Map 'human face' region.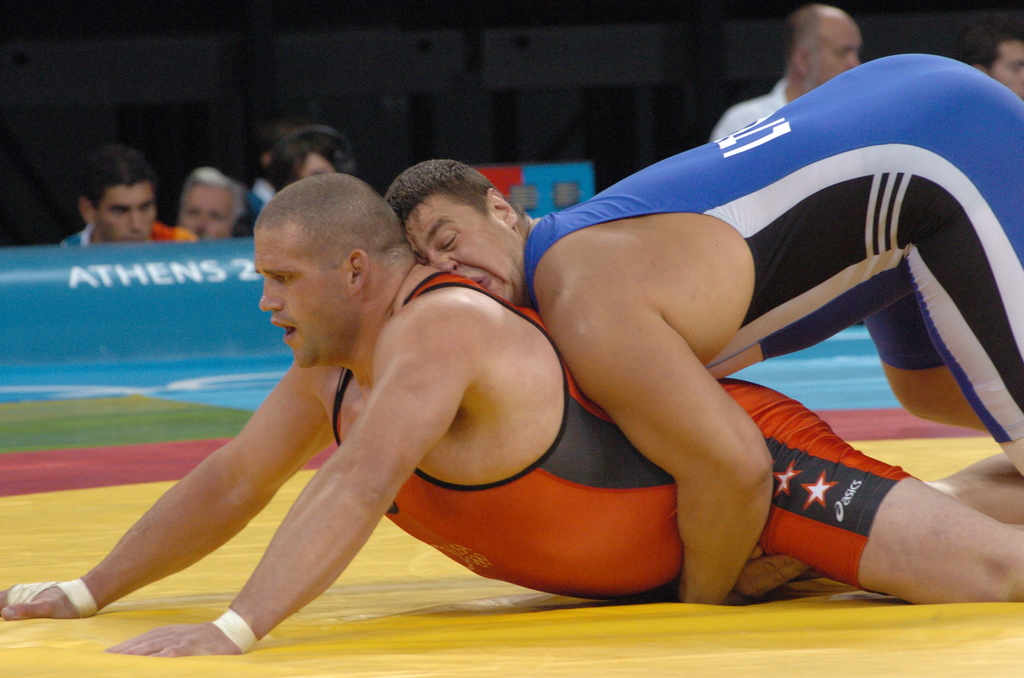
Mapped to left=181, top=189, right=232, bottom=238.
